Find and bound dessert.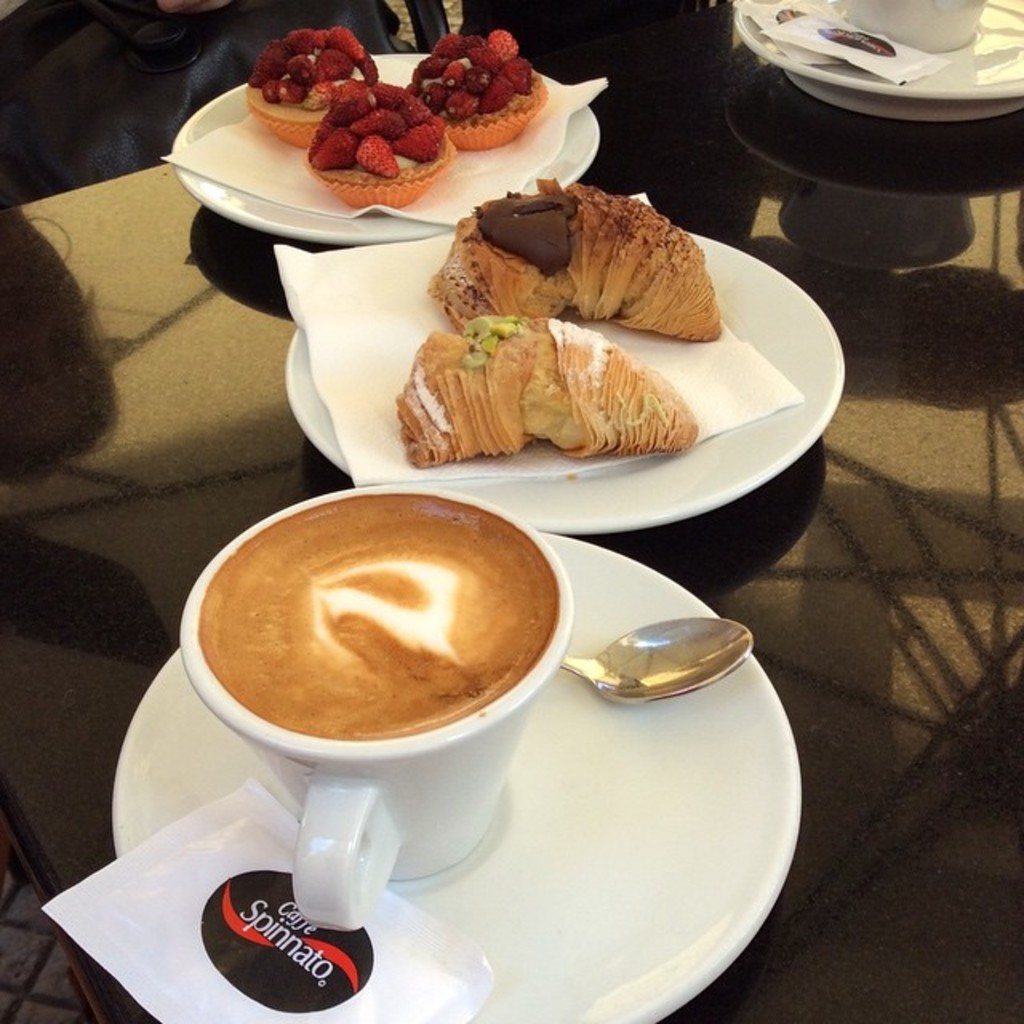
Bound: 389 309 702 454.
